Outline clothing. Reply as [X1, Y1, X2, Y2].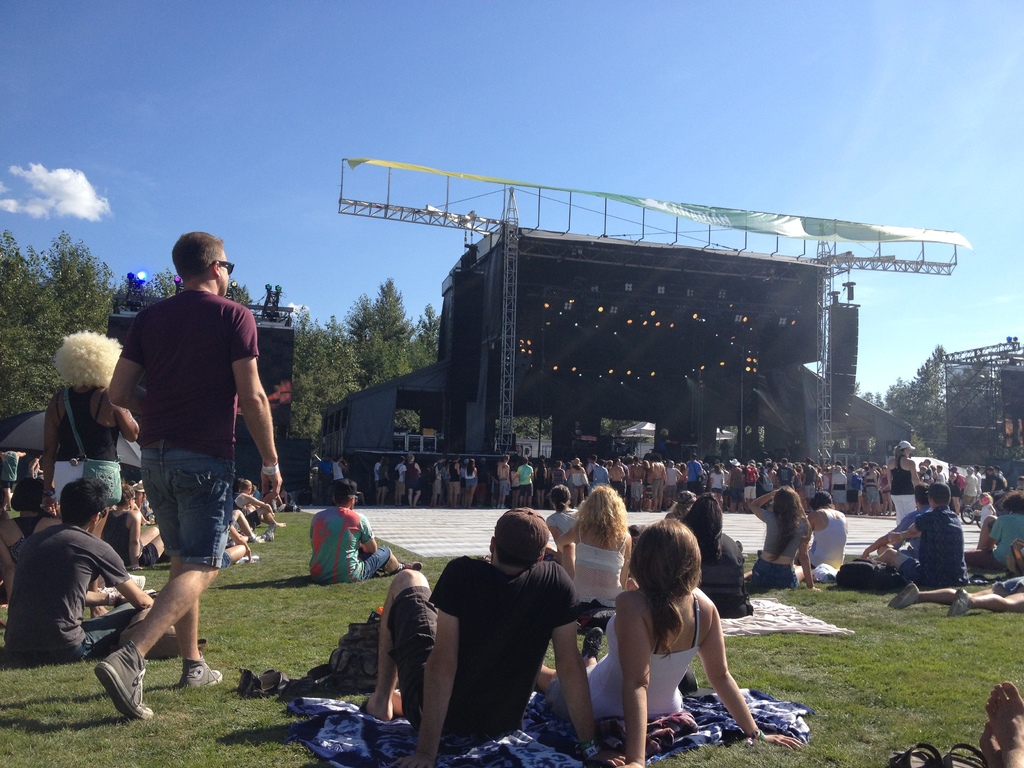
[542, 589, 701, 723].
